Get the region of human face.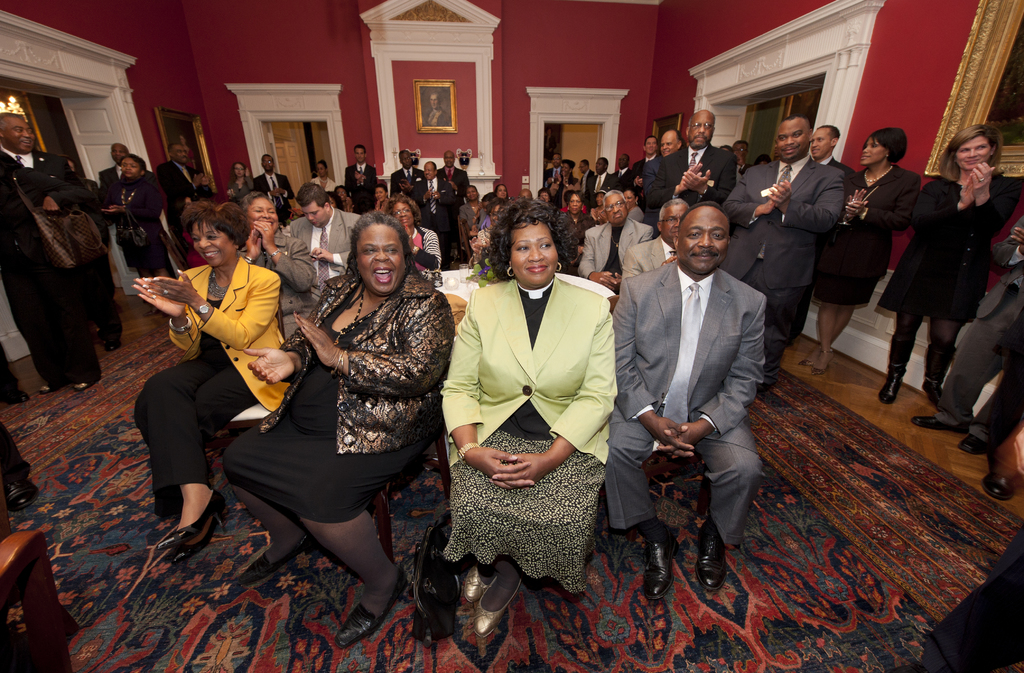
box(118, 153, 145, 179).
